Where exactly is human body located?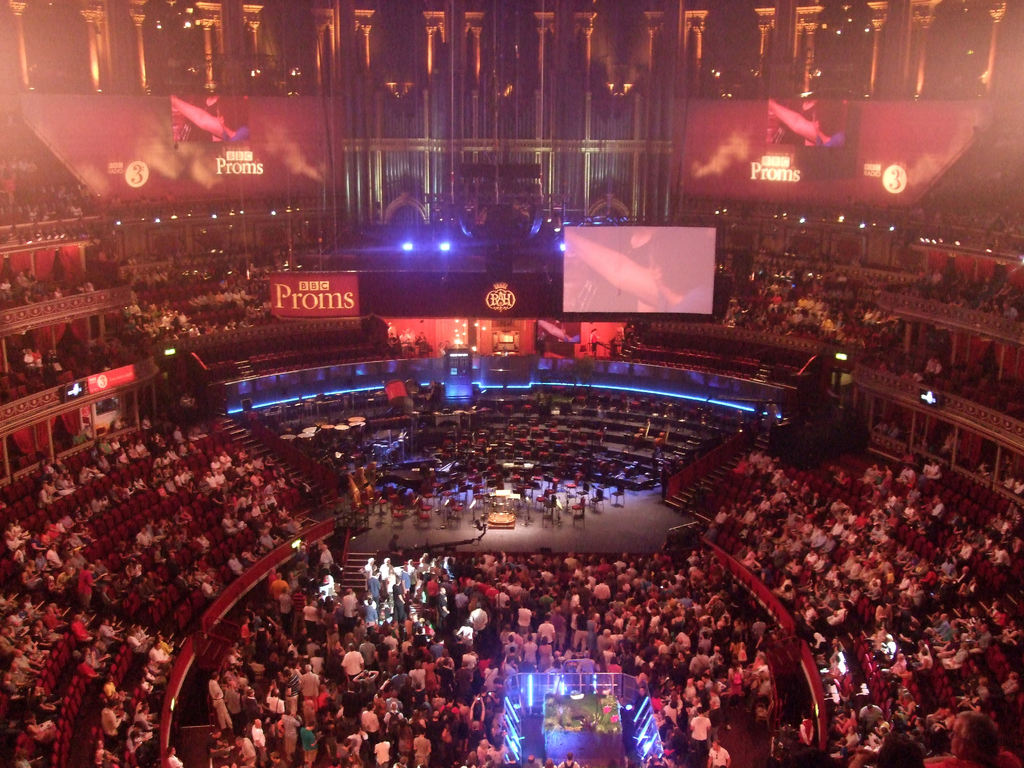
Its bounding box is {"x1": 687, "y1": 568, "x2": 703, "y2": 582}.
